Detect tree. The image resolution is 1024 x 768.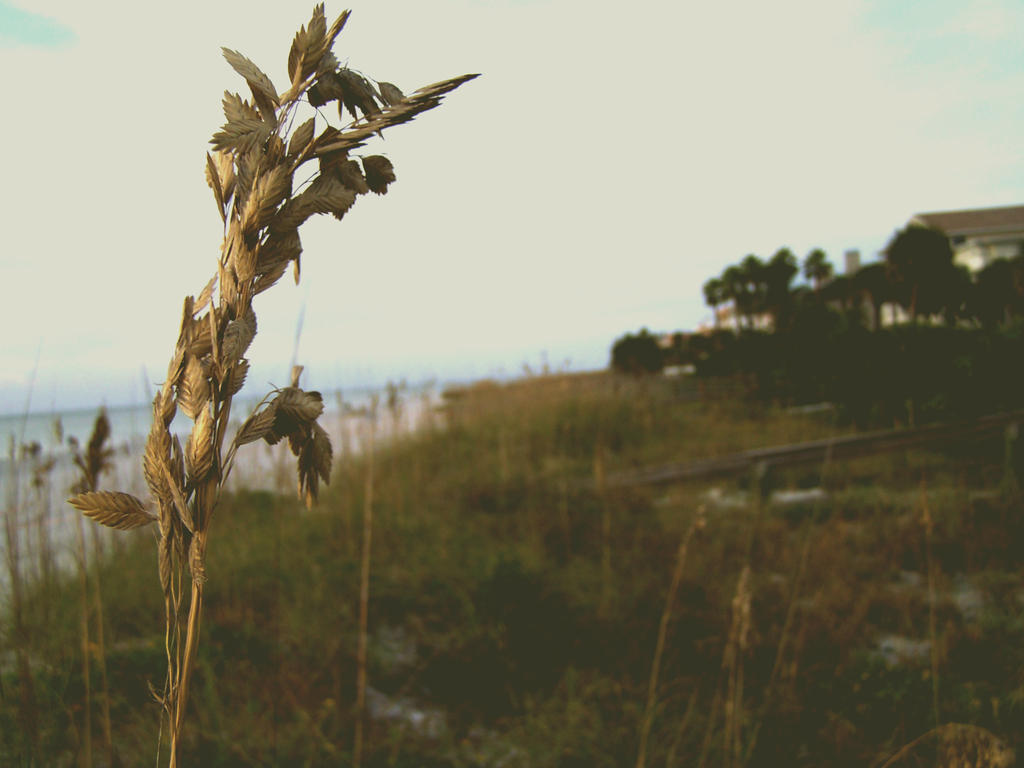
<region>818, 271, 858, 314</region>.
